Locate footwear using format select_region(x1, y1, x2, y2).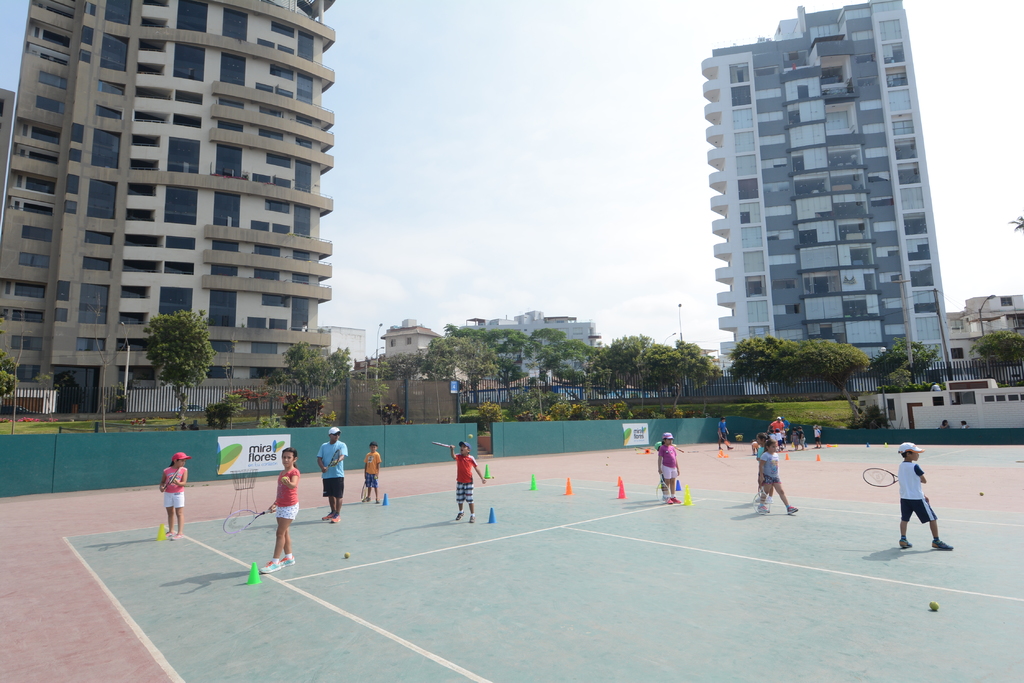
select_region(259, 561, 282, 570).
